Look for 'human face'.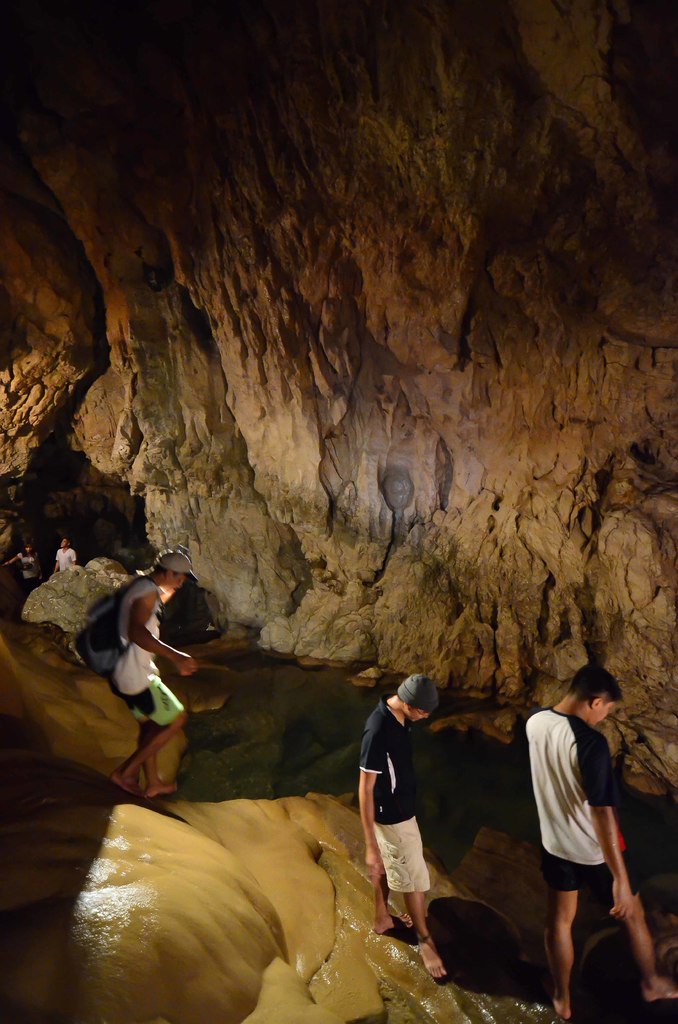
Found: 589/702/617/726.
